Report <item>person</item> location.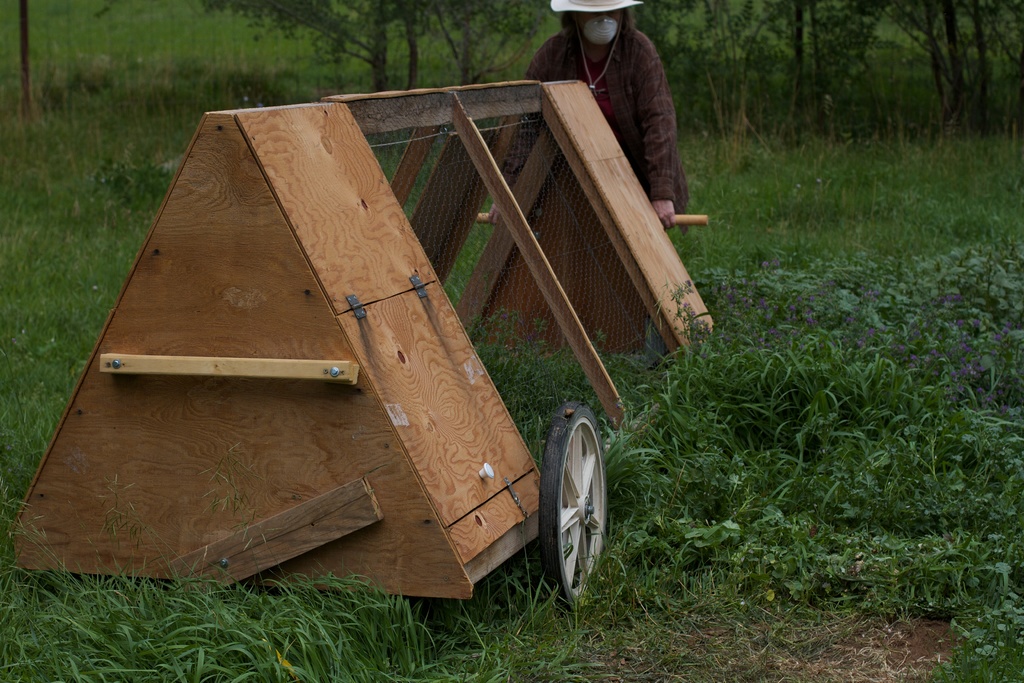
Report: bbox(509, 0, 684, 181).
